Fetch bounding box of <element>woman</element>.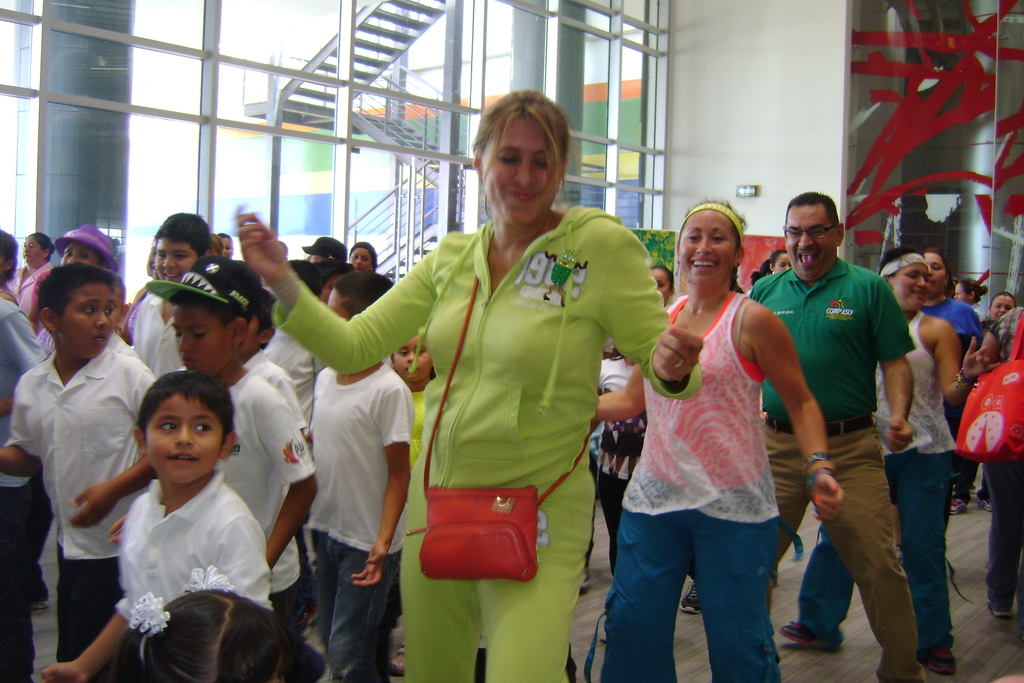
Bbox: l=946, t=273, r=957, b=299.
